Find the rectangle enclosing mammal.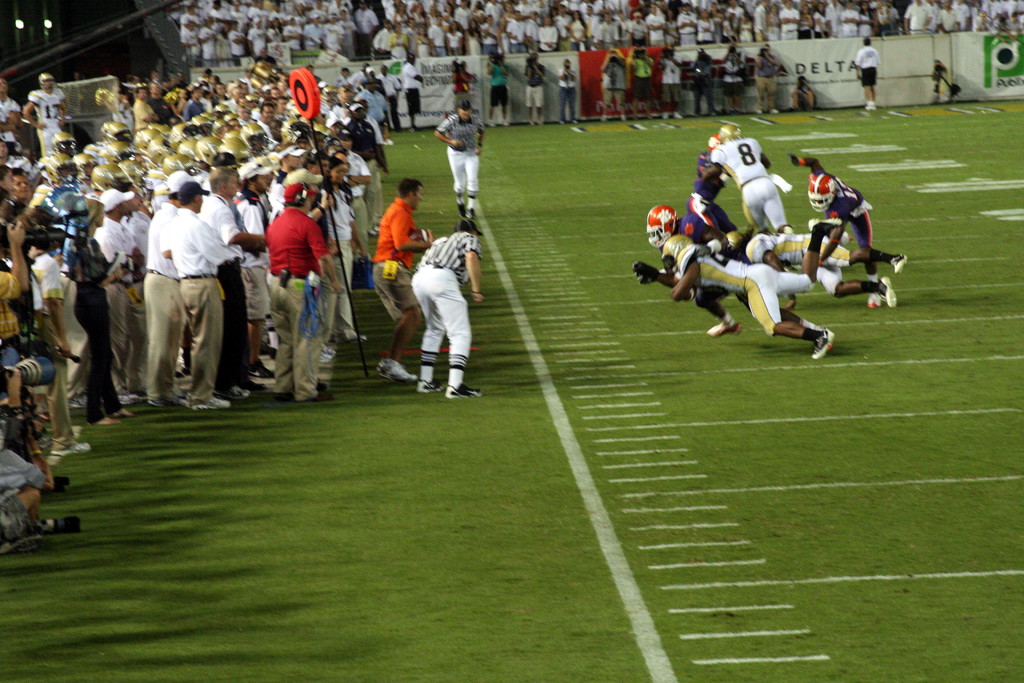
522,60,547,126.
